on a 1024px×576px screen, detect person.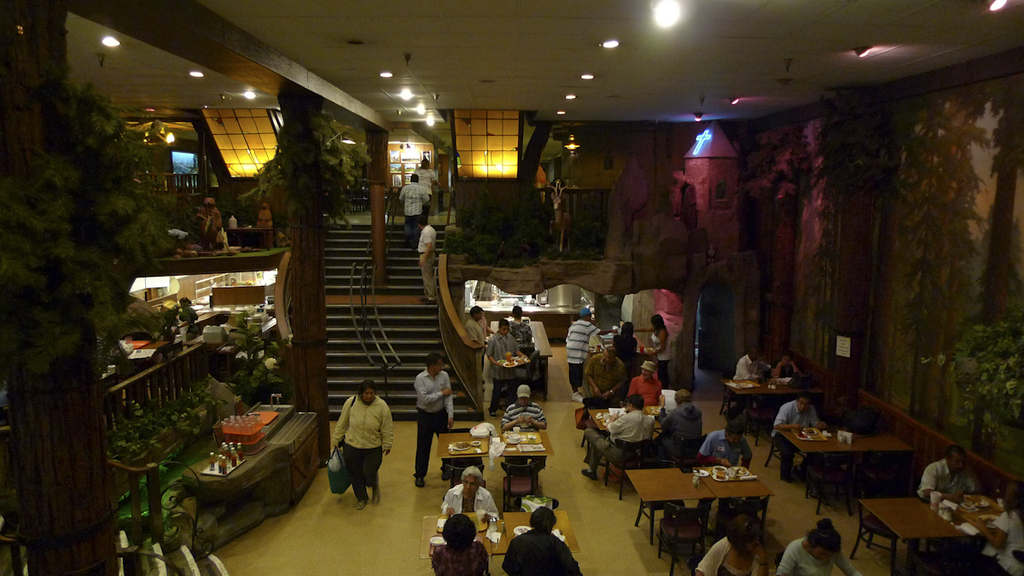
492:382:548:435.
